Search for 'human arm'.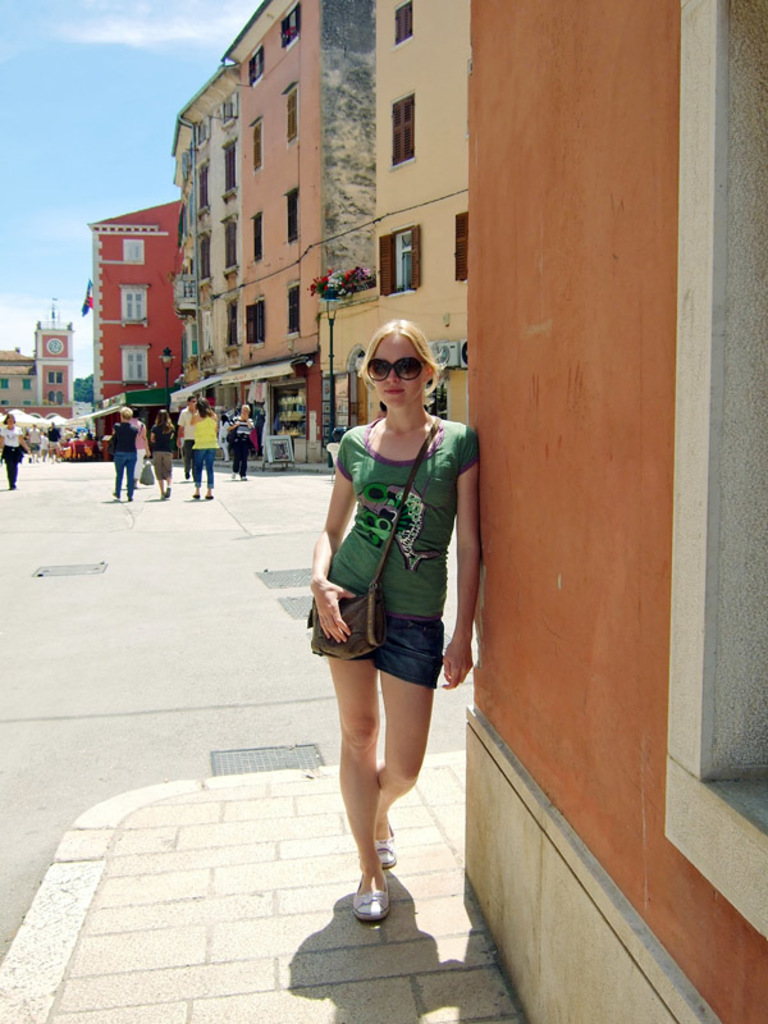
Found at 175, 411, 187, 442.
